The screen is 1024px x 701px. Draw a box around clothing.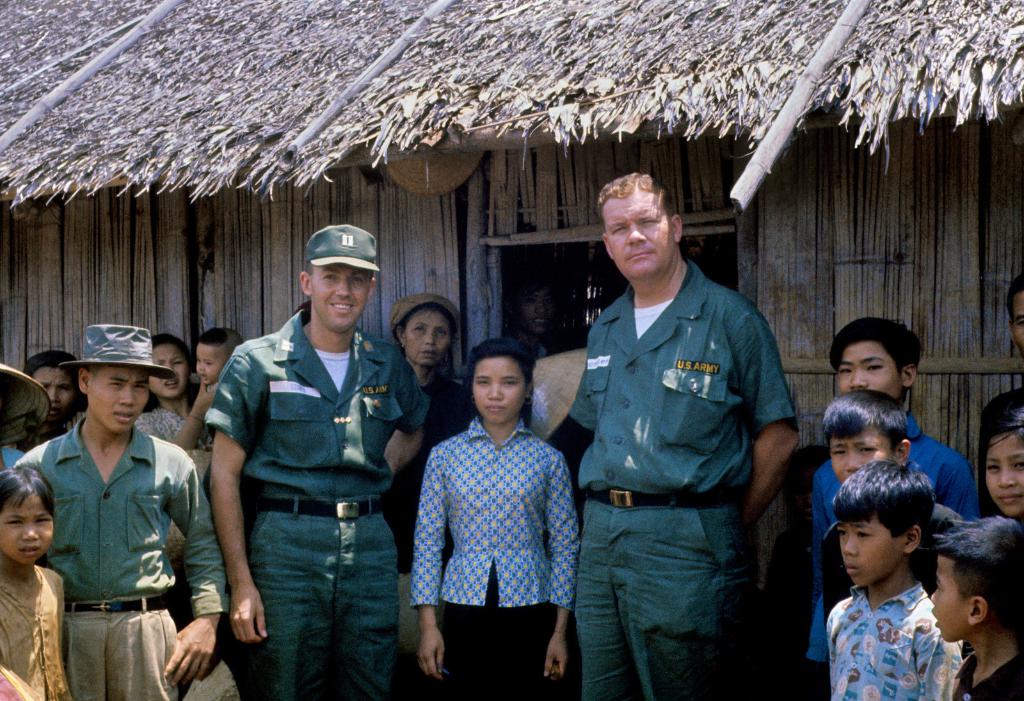
508 333 561 362.
